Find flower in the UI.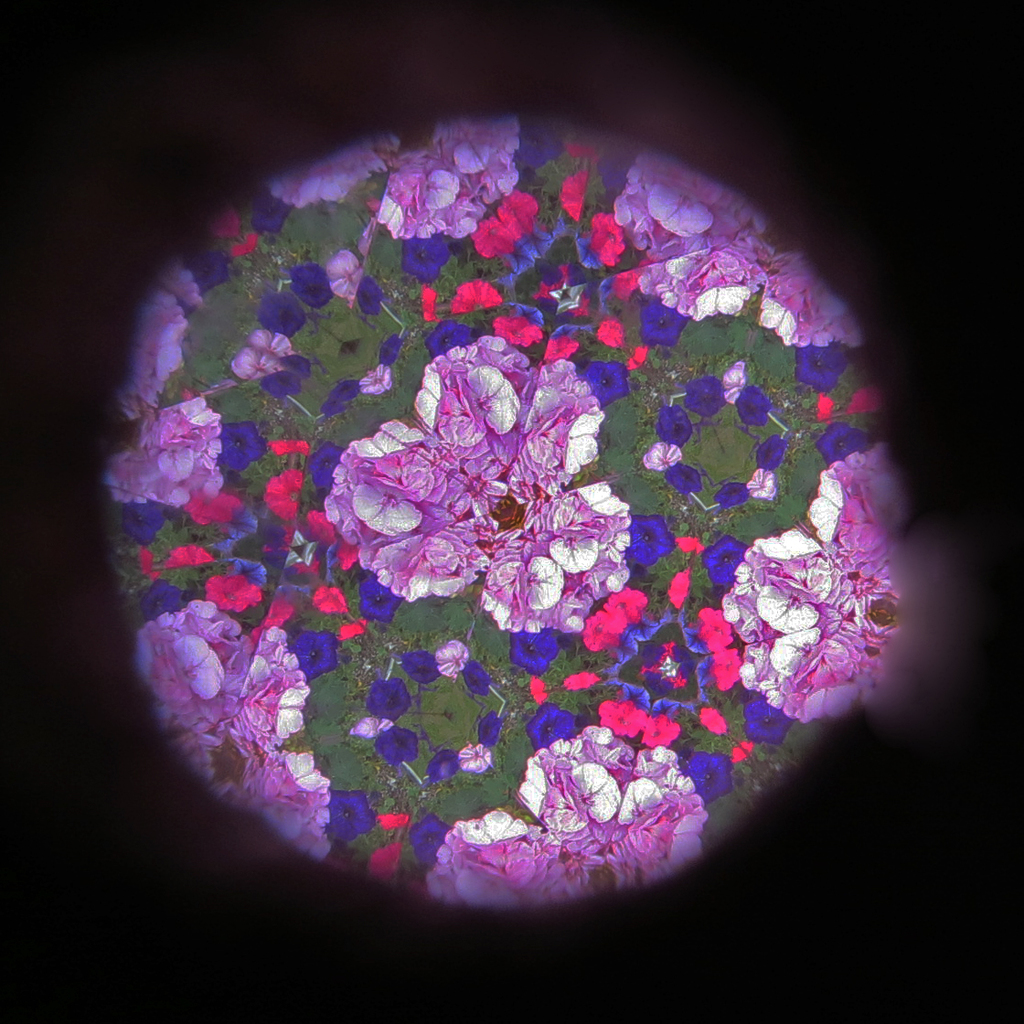
UI element at 451, 278, 501, 314.
